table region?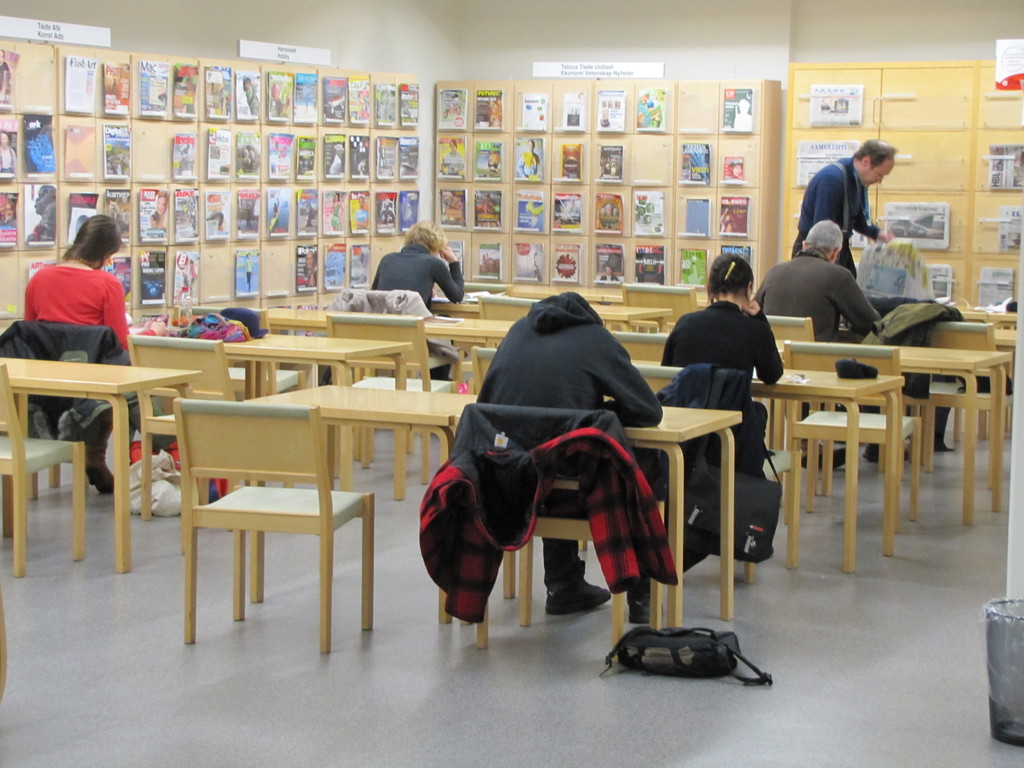
x1=255 y1=301 x2=410 y2=393
